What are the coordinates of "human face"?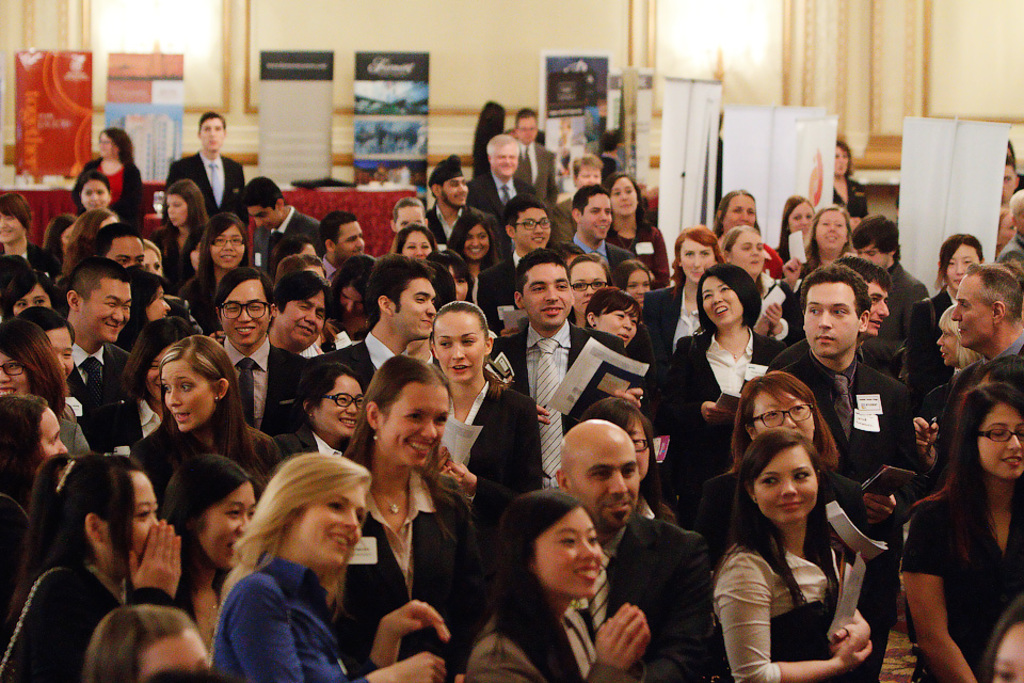
(0, 355, 31, 397).
